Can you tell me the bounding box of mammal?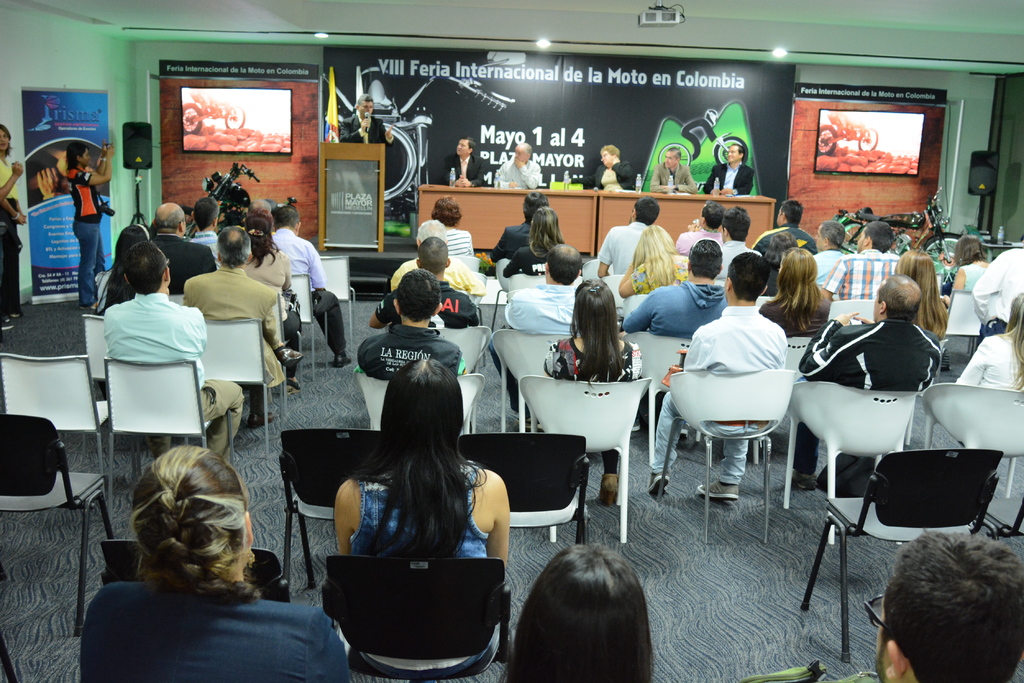
l=714, t=206, r=762, b=280.
